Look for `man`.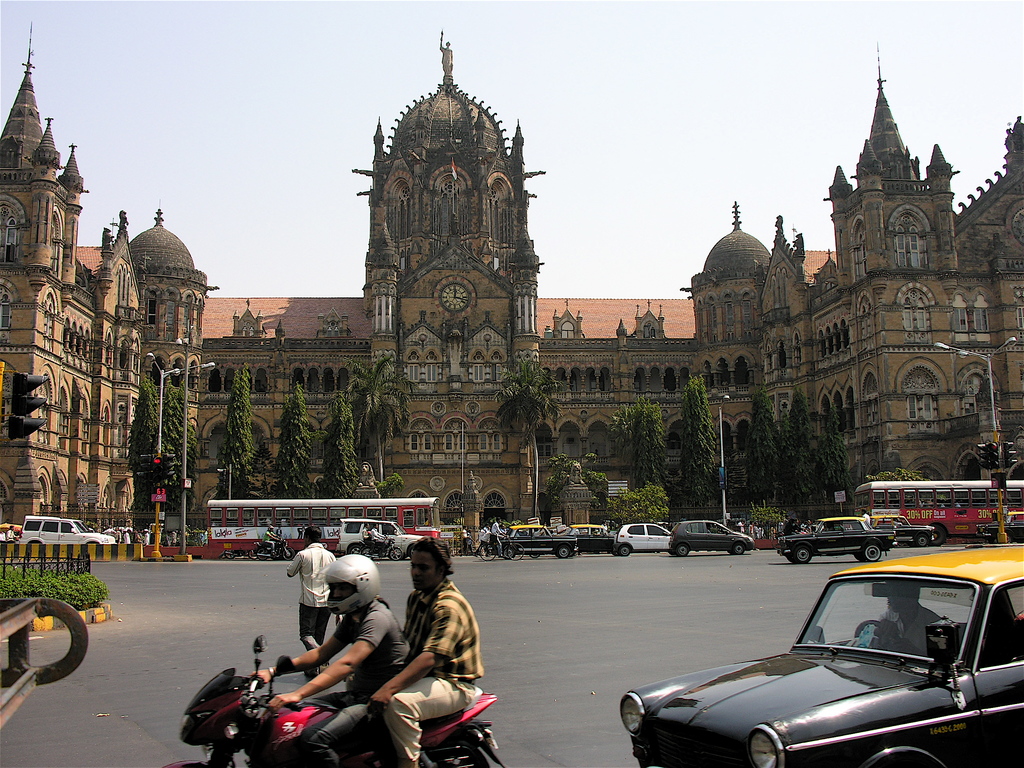
Found: (left=232, top=571, right=436, bottom=755).
